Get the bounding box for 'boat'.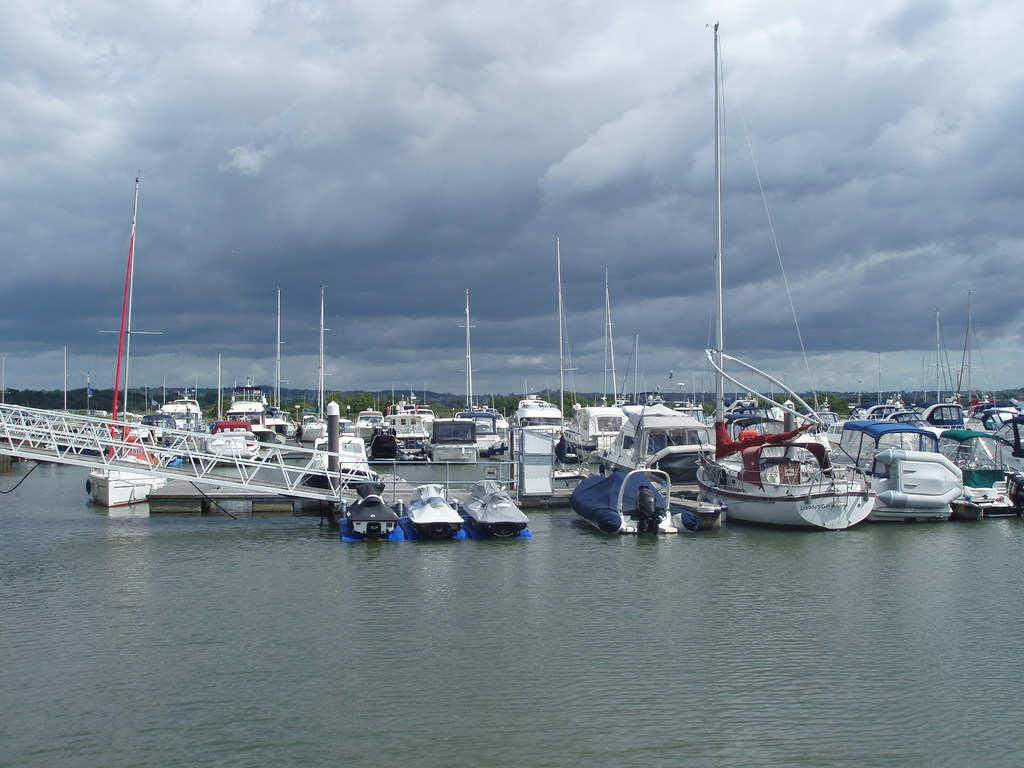
pyautogui.locateOnScreen(627, 399, 709, 451).
